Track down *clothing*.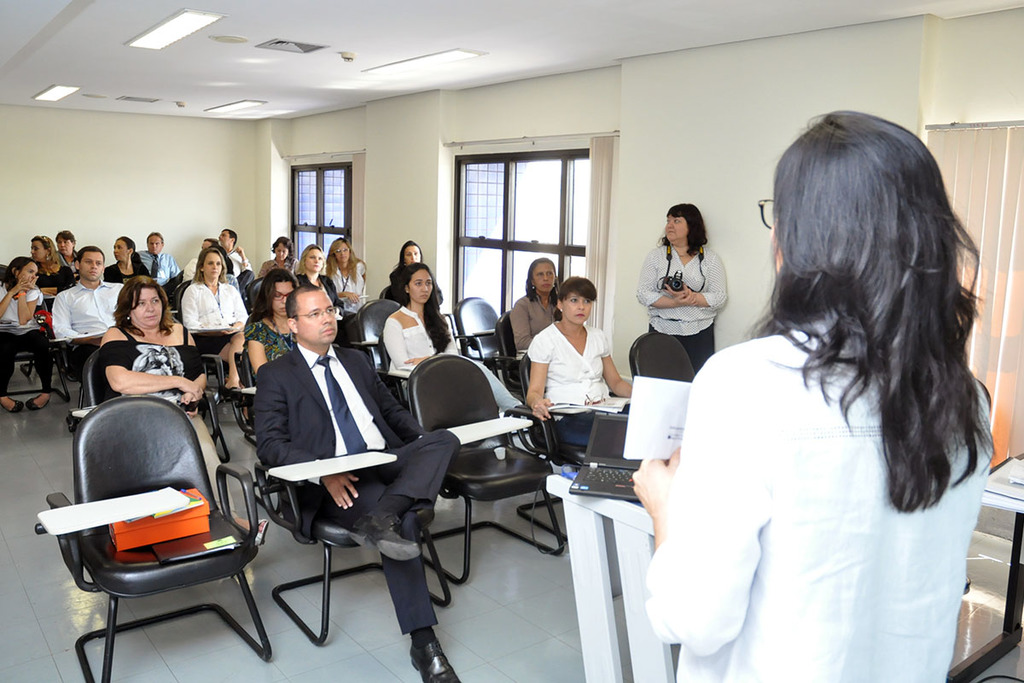
Tracked to region(216, 242, 254, 289).
